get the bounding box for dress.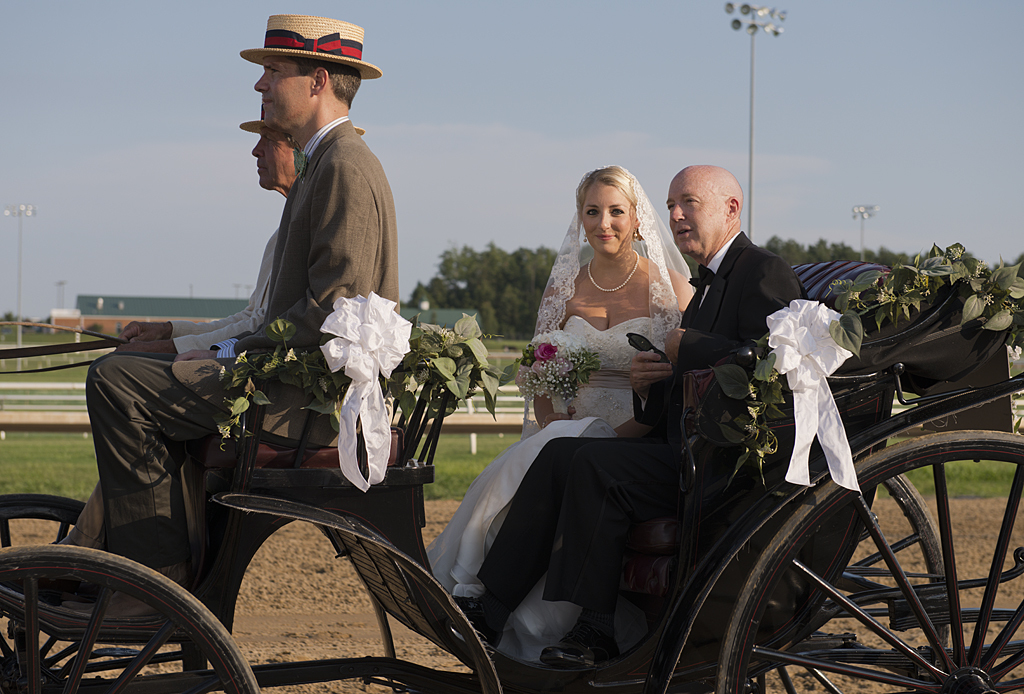
box(422, 316, 666, 664).
